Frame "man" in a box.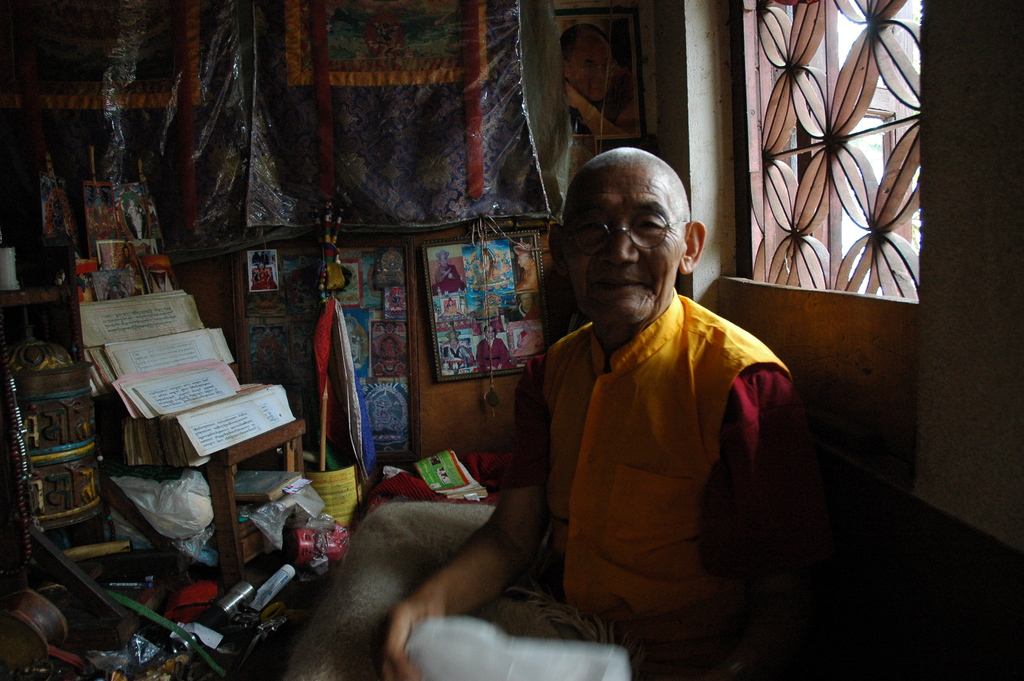
559,24,648,170.
